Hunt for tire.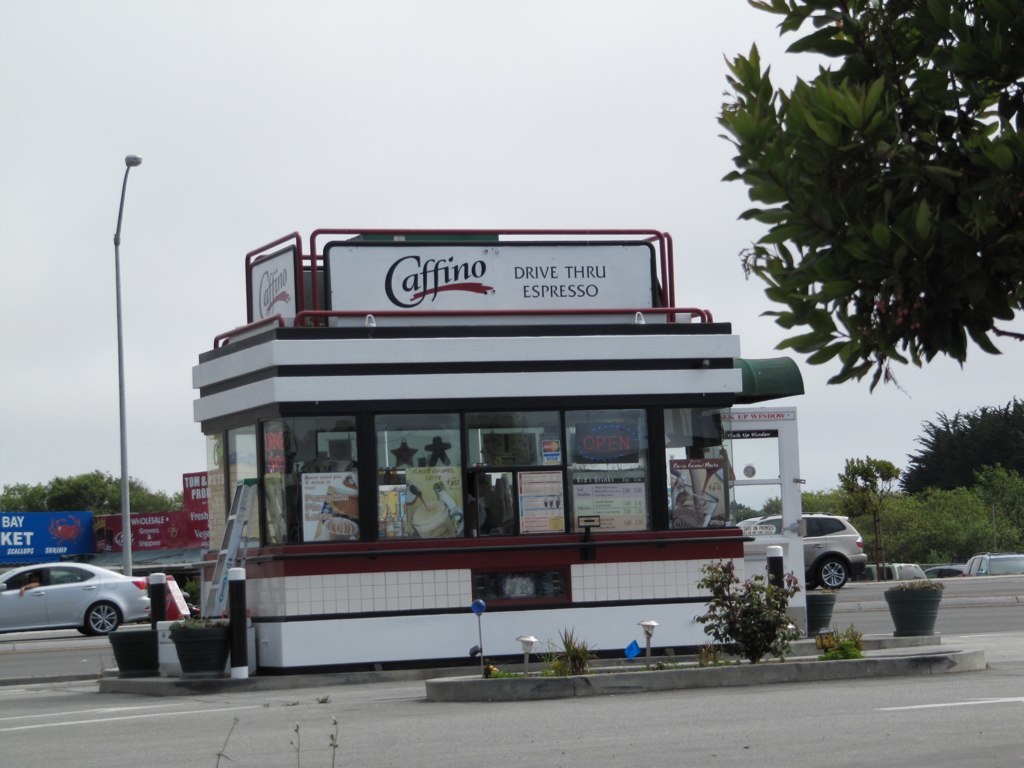
Hunted down at locate(76, 627, 96, 634).
